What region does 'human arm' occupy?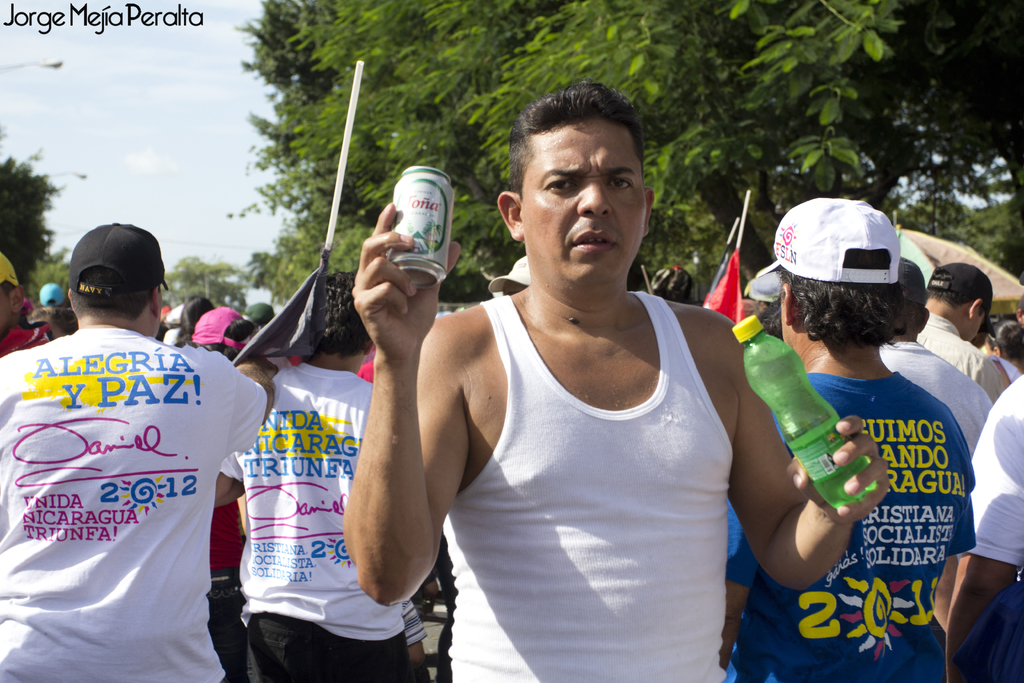
{"x1": 967, "y1": 348, "x2": 1001, "y2": 400}.
